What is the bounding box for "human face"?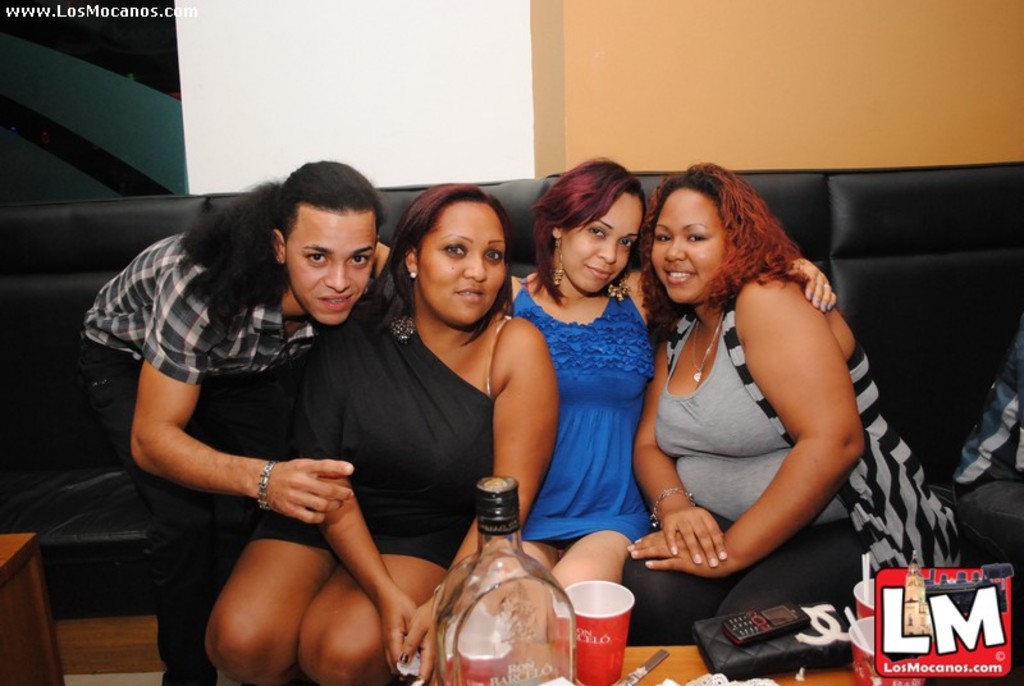
x1=562, y1=195, x2=640, y2=294.
